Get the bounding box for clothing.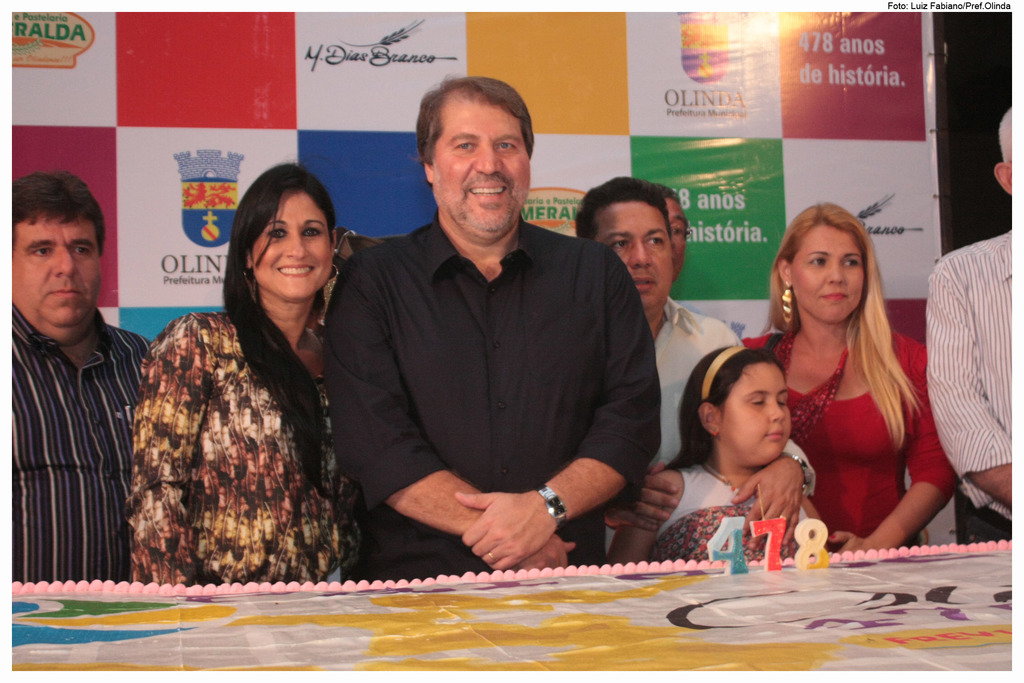
[133, 292, 385, 607].
